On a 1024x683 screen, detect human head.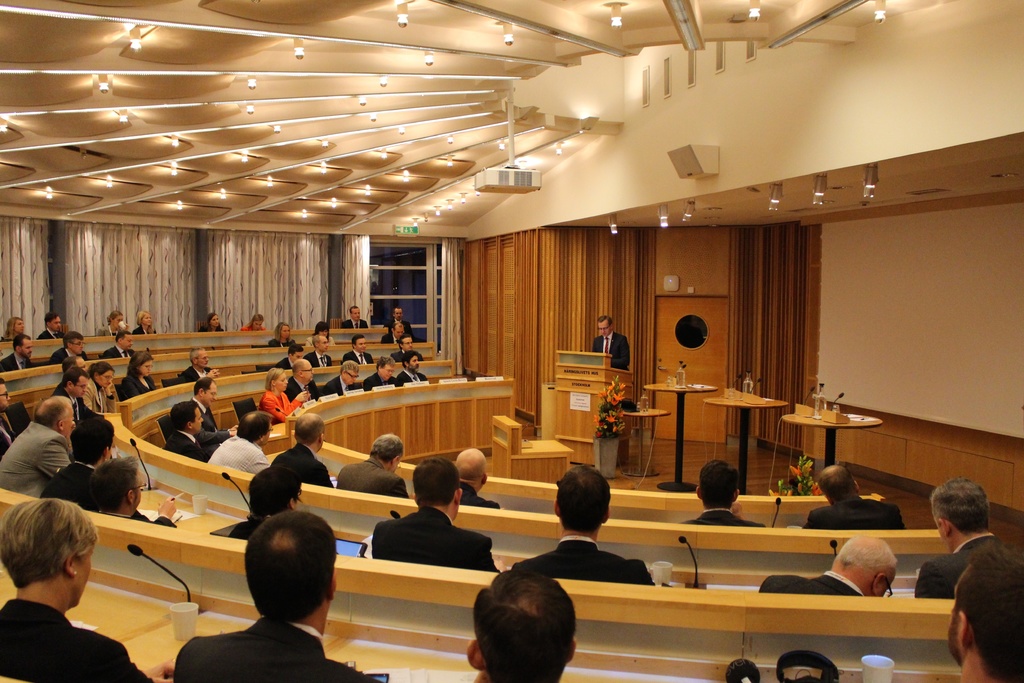
bbox=(294, 358, 312, 383).
